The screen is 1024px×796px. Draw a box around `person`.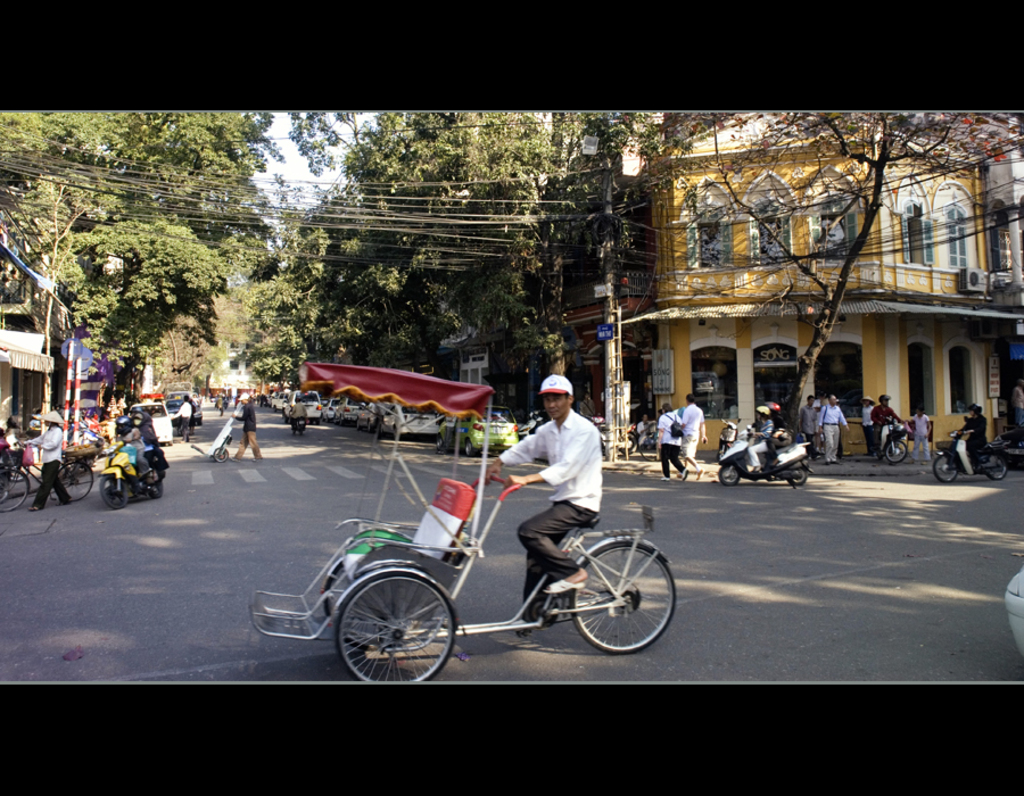
x1=860, y1=393, x2=874, y2=457.
